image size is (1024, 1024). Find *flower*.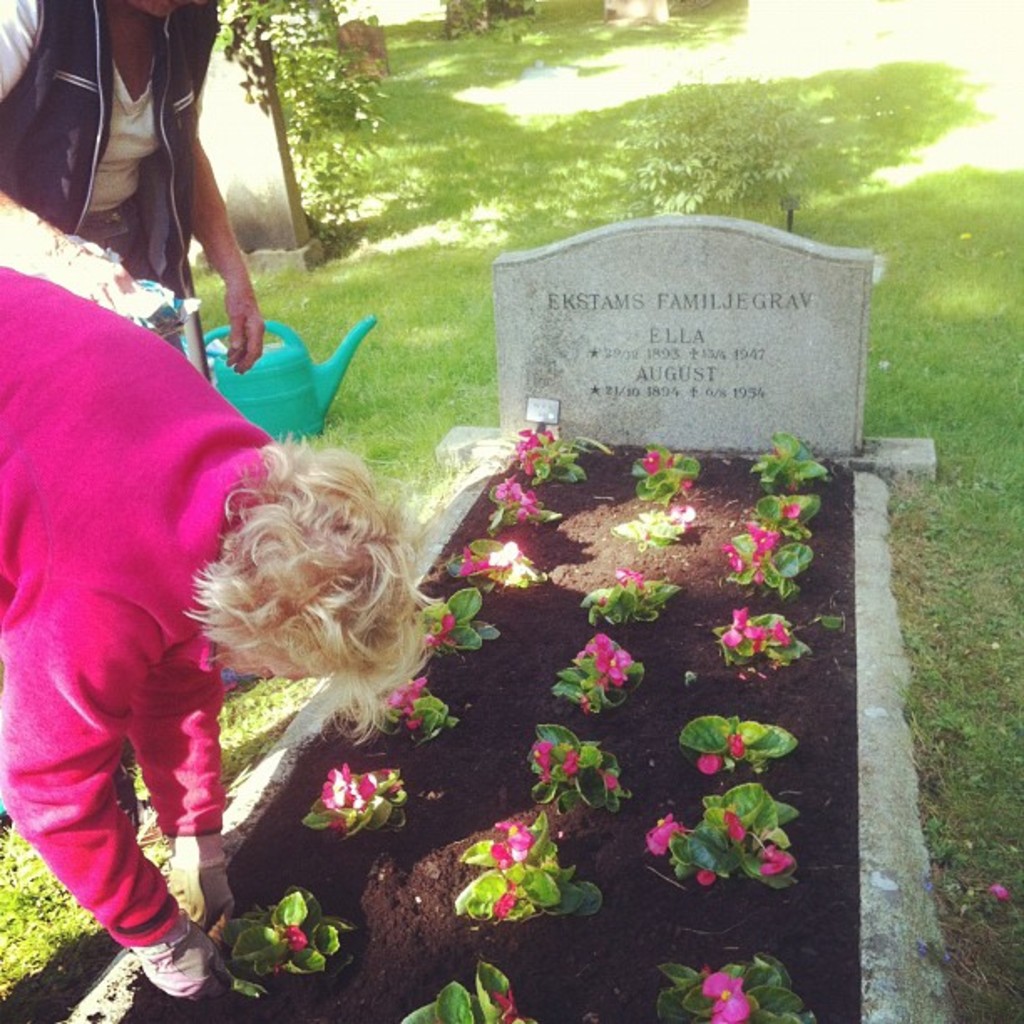
614, 559, 646, 589.
